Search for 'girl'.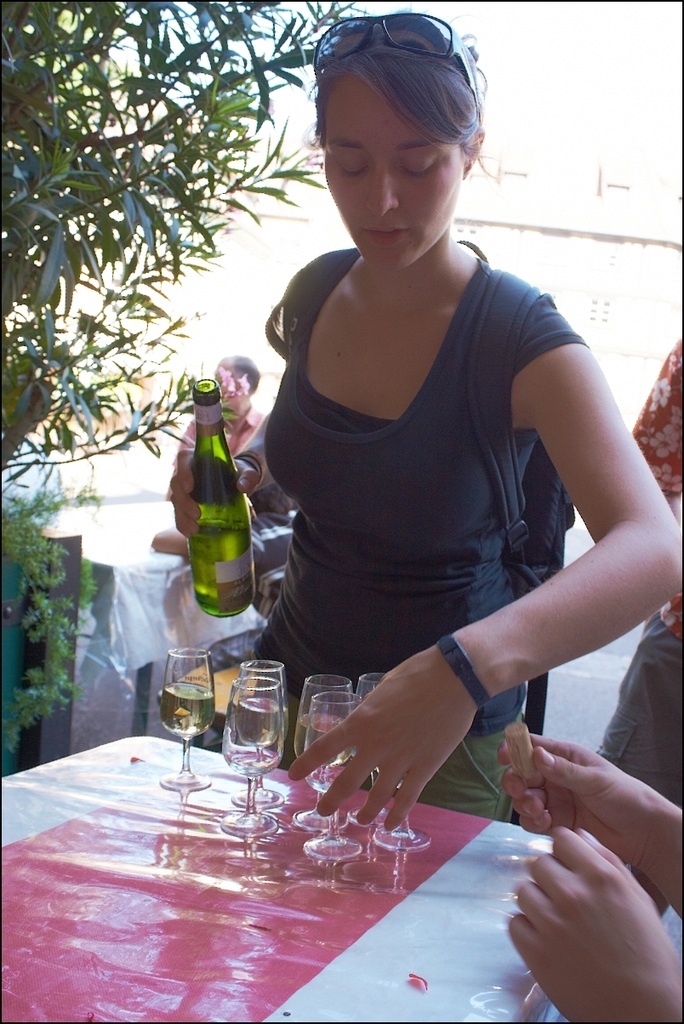
Found at 265 7 683 822.
